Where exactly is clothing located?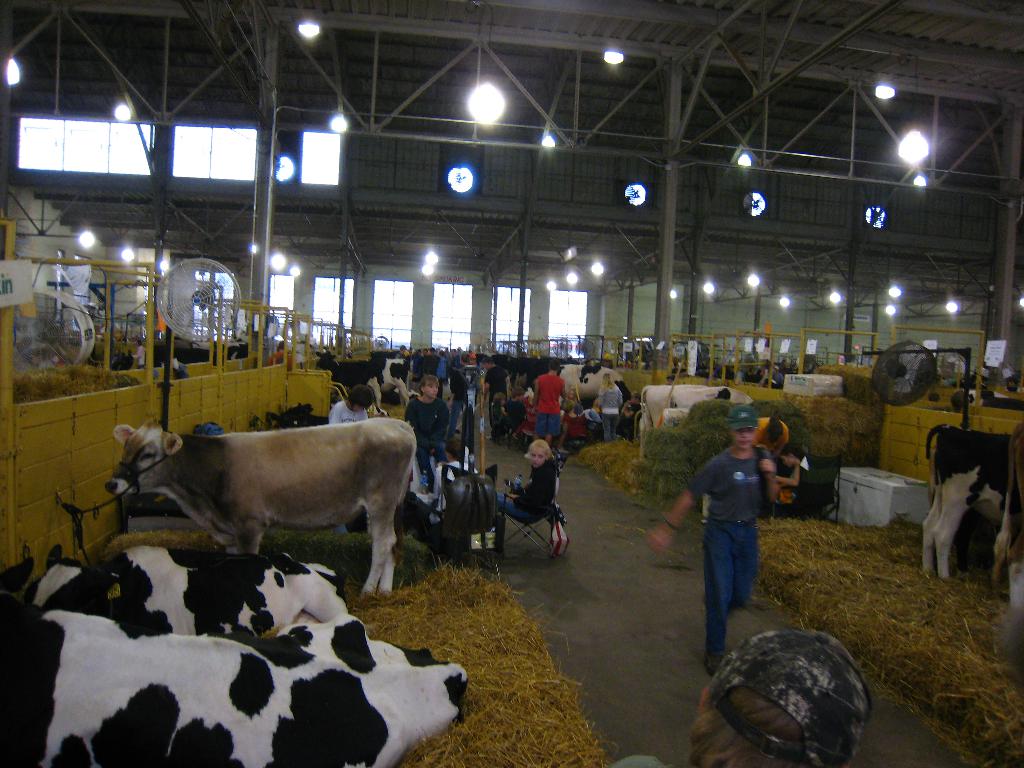
Its bounding box is crop(498, 461, 556, 520).
